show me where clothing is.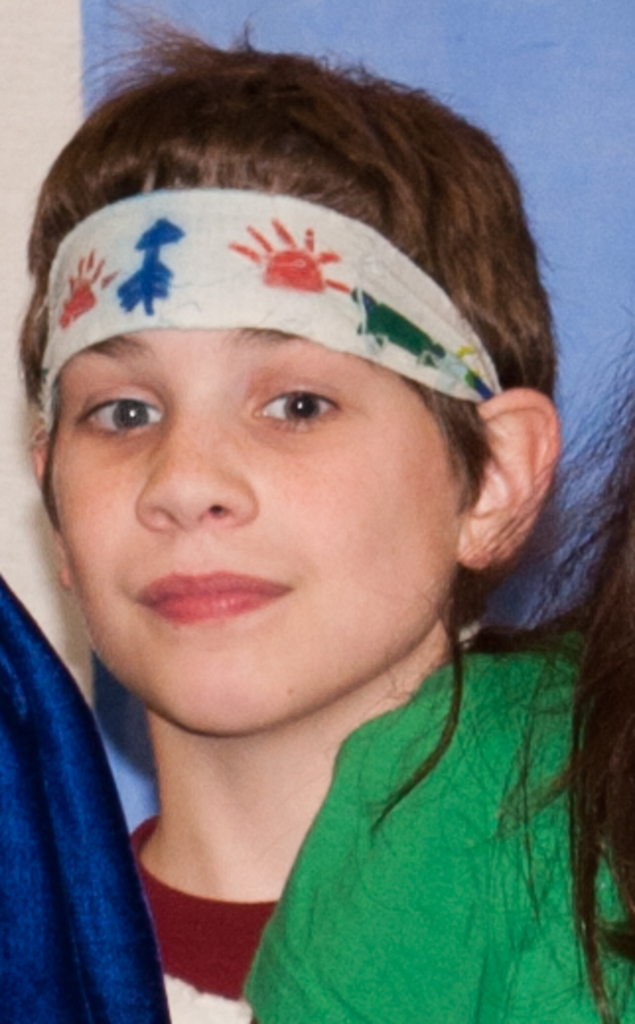
clothing is at <region>241, 622, 633, 1022</region>.
